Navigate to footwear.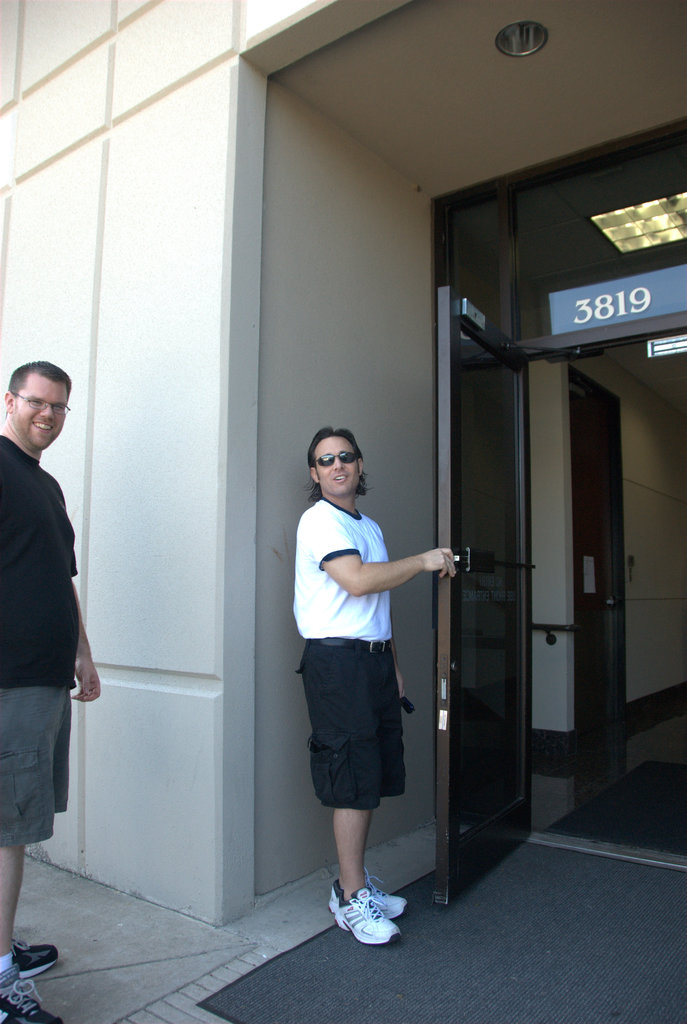
Navigation target: 0:961:61:1023.
